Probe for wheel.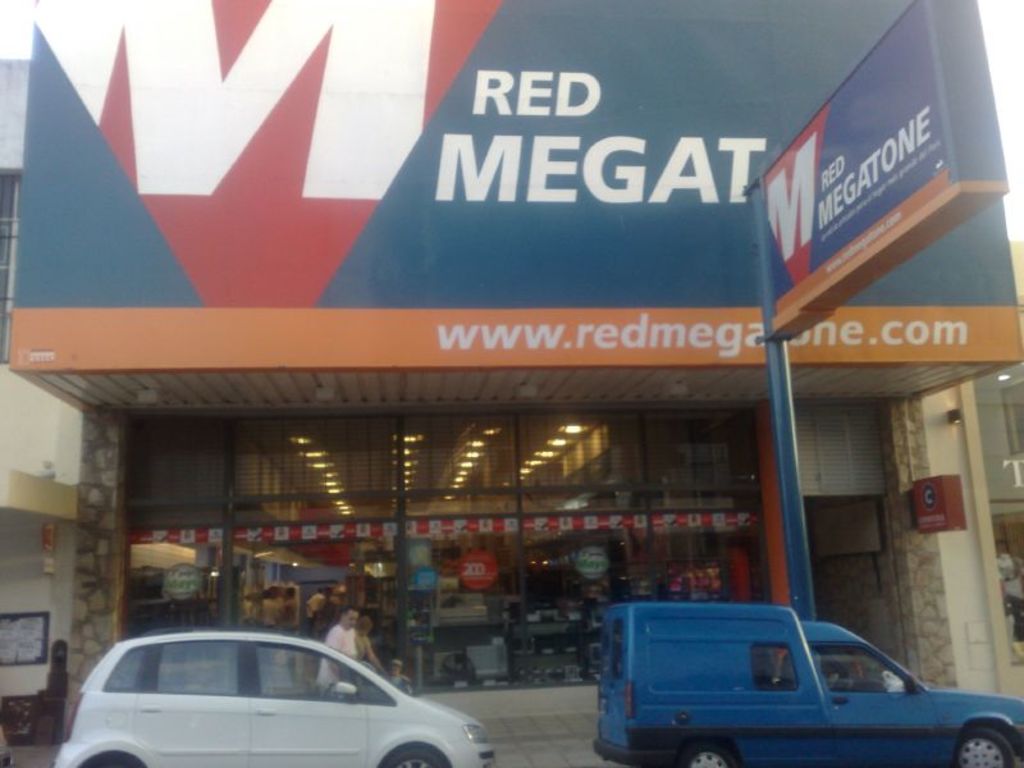
Probe result: left=684, top=742, right=733, bottom=767.
